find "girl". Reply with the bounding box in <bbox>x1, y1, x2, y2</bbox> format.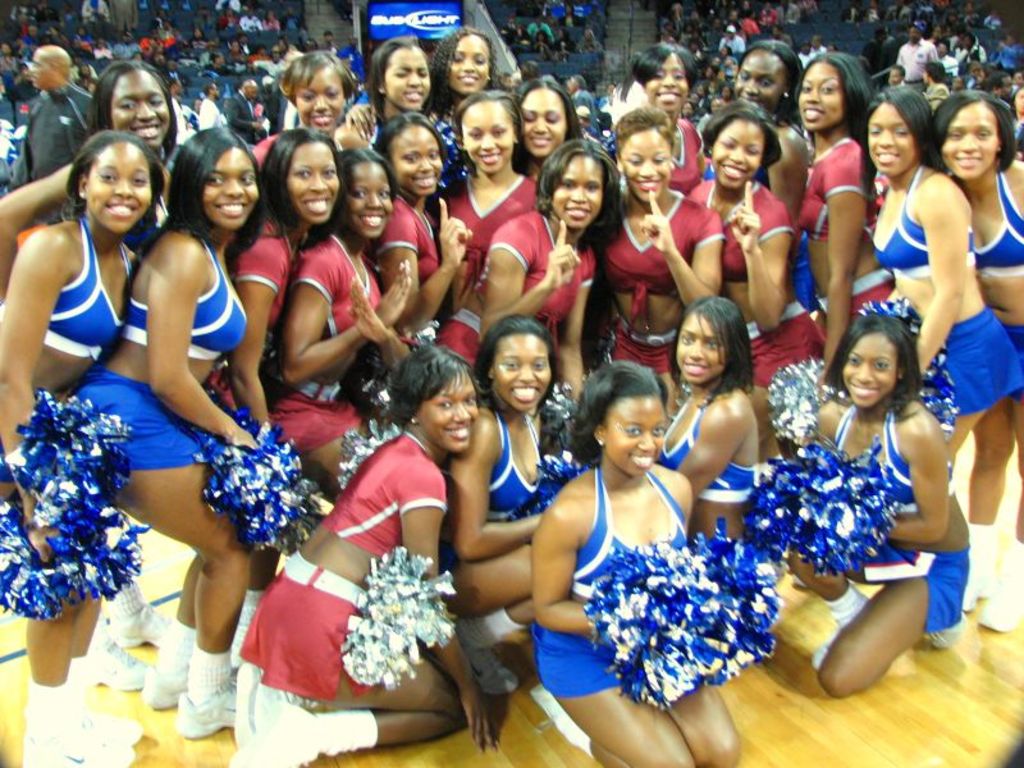
<bbox>255, 50, 357, 160</bbox>.
